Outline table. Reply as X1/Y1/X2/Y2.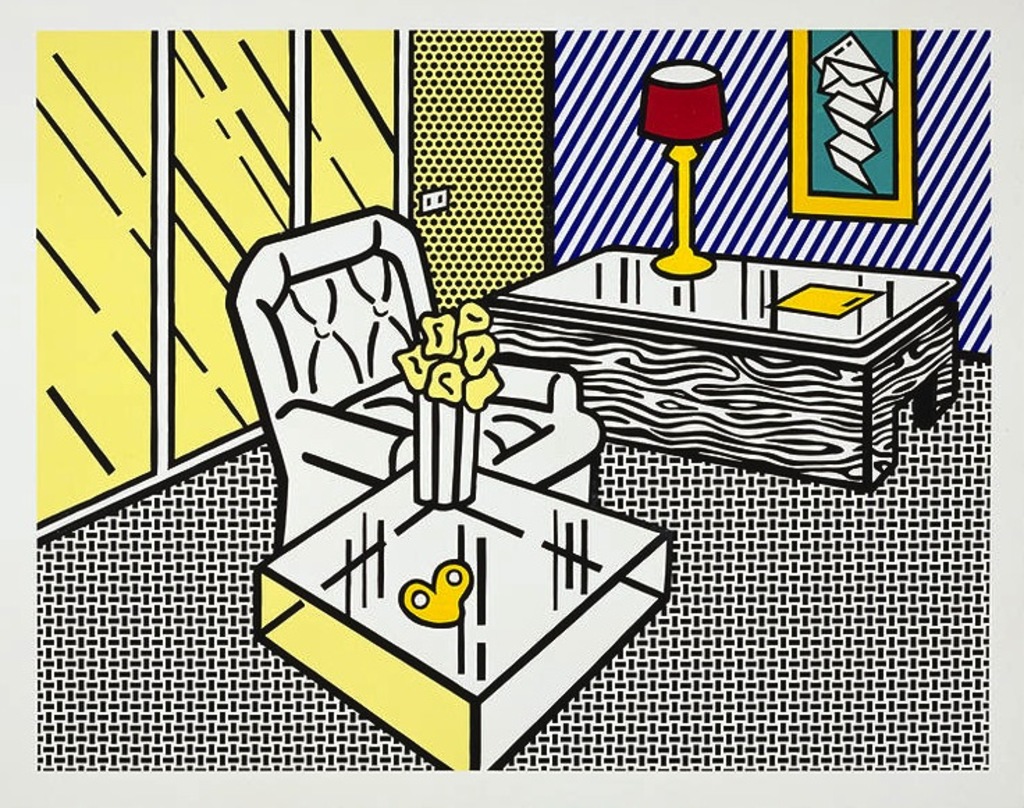
250/464/671/769.
